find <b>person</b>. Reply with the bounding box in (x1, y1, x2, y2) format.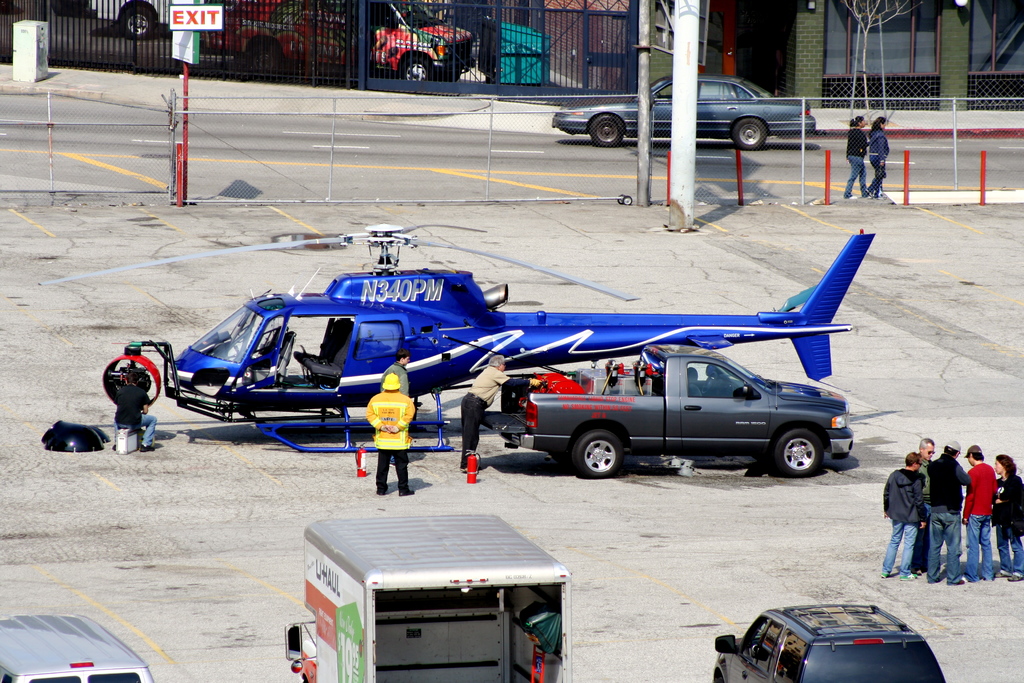
(108, 371, 159, 459).
